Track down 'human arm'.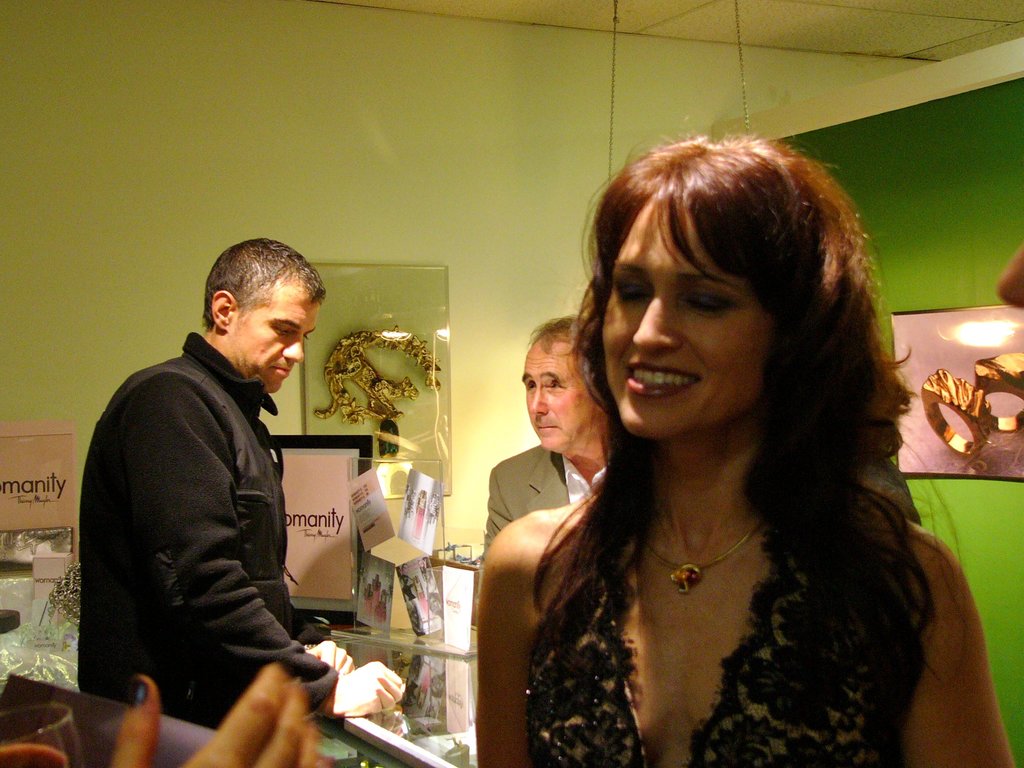
Tracked to 143 377 408 722.
